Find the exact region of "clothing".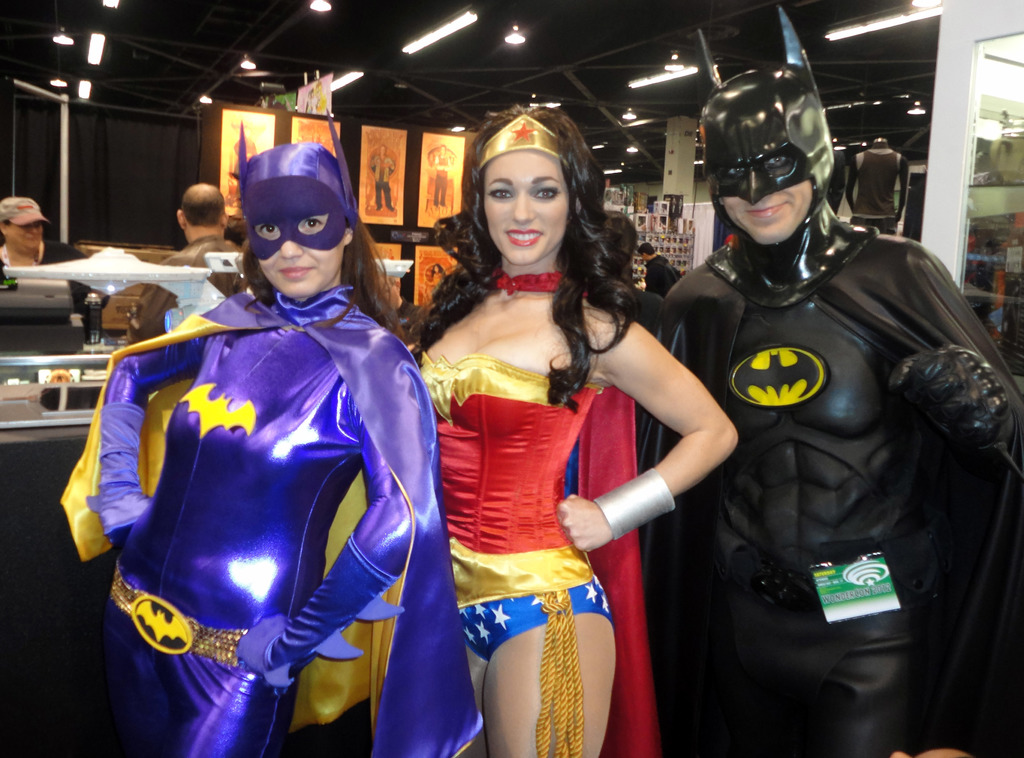
Exact region: <bbox>165, 220, 246, 294</bbox>.
